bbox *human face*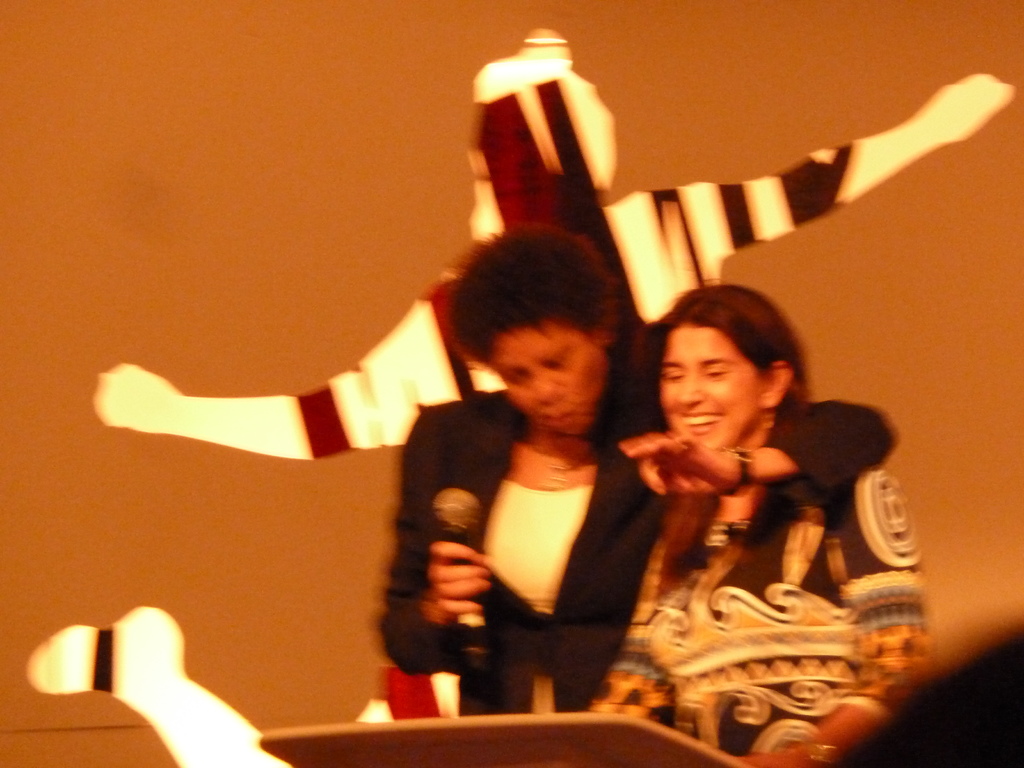
locate(486, 330, 595, 434)
